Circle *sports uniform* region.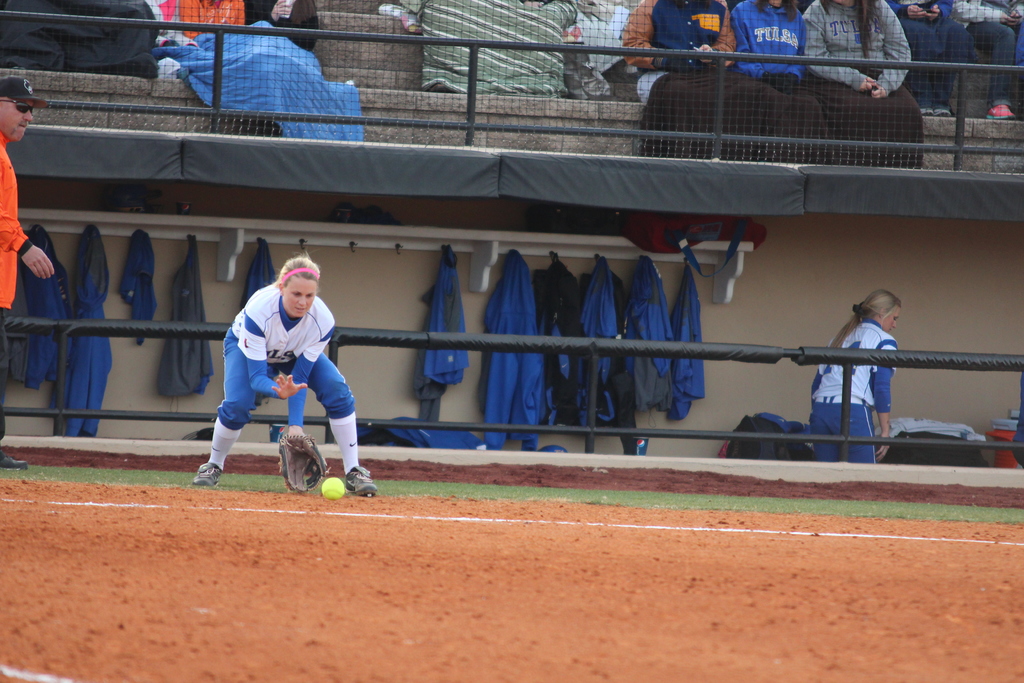
Region: region(662, 249, 712, 428).
